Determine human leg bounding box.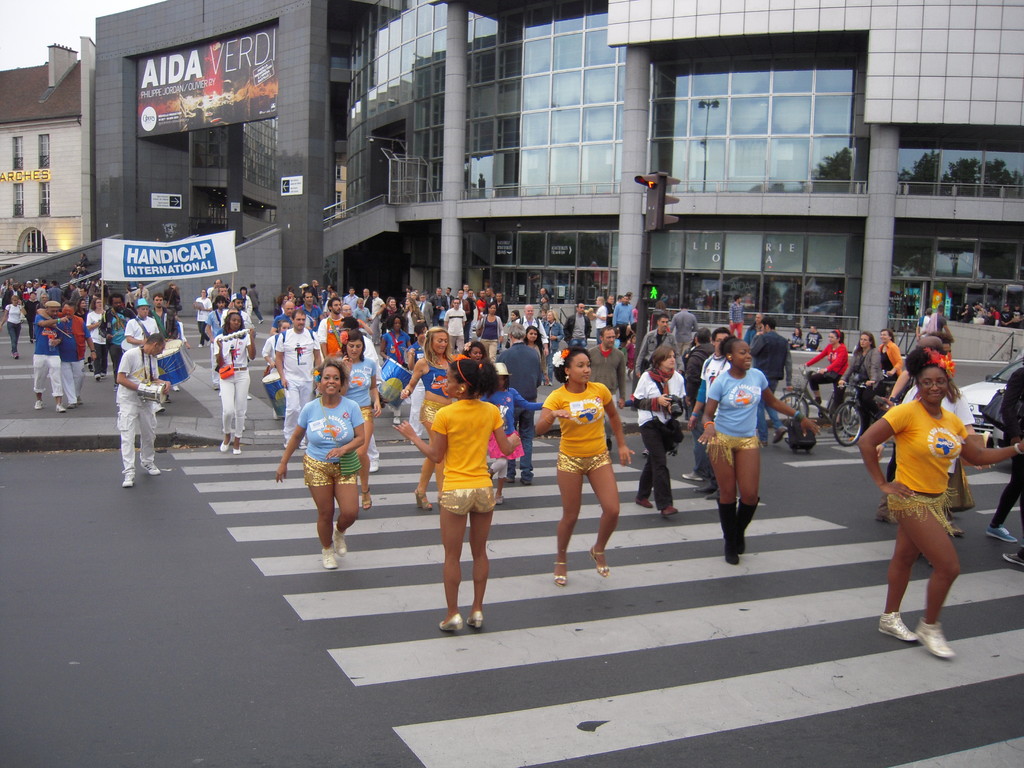
Determined: select_region(25, 355, 46, 420).
